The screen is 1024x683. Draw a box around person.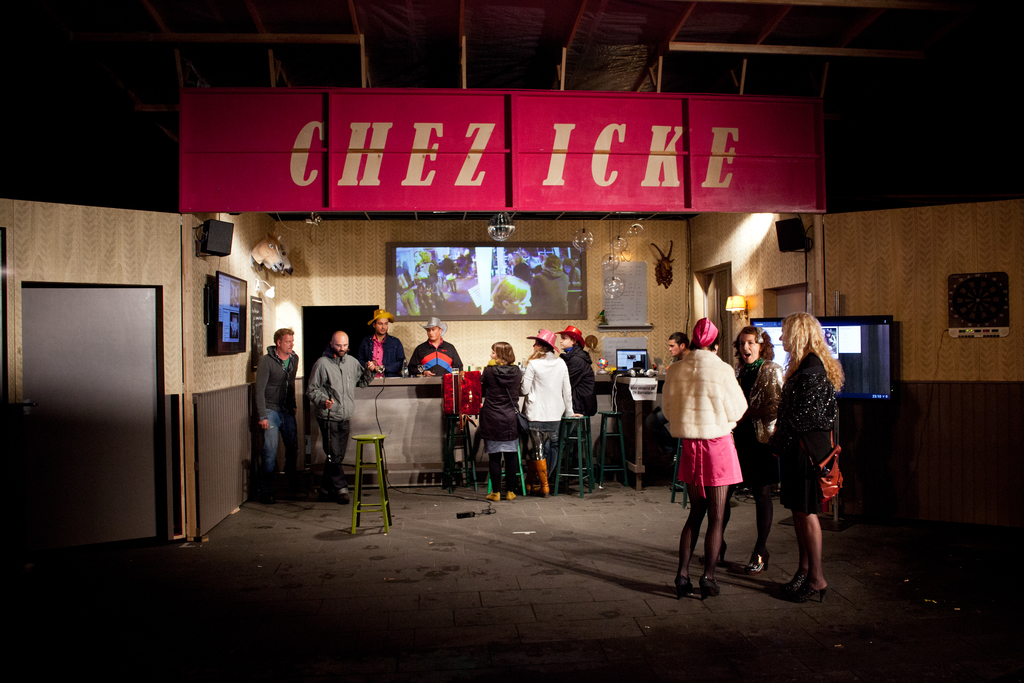
408:315:459:375.
